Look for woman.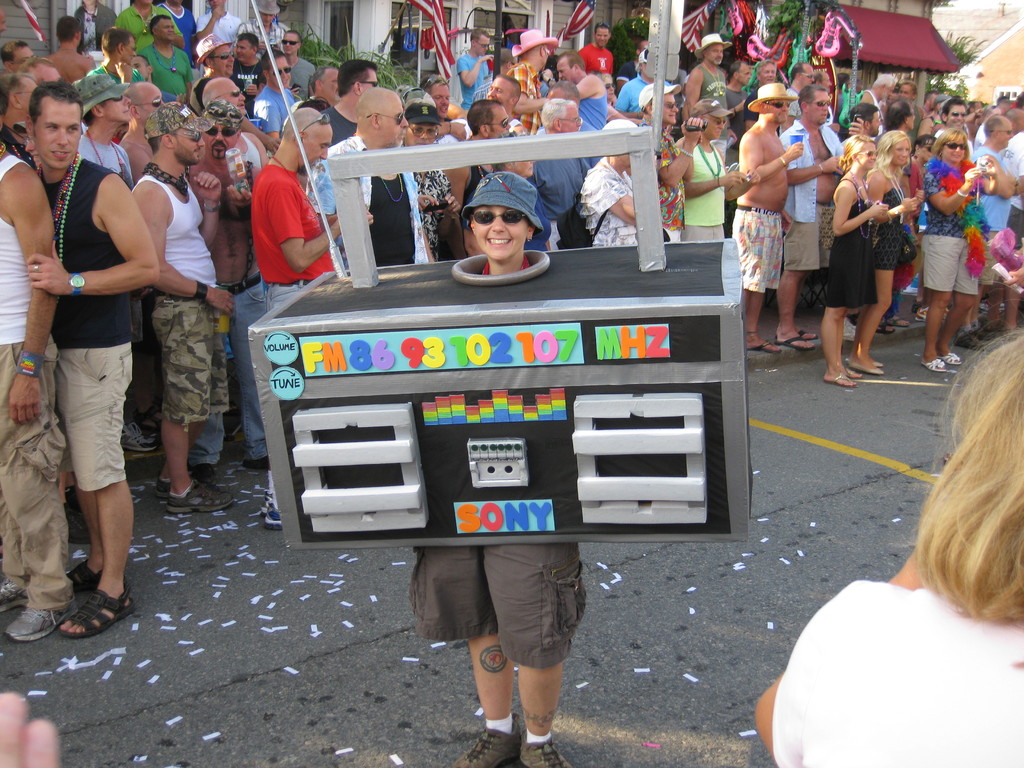
Found: x1=863, y1=129, x2=912, y2=387.
